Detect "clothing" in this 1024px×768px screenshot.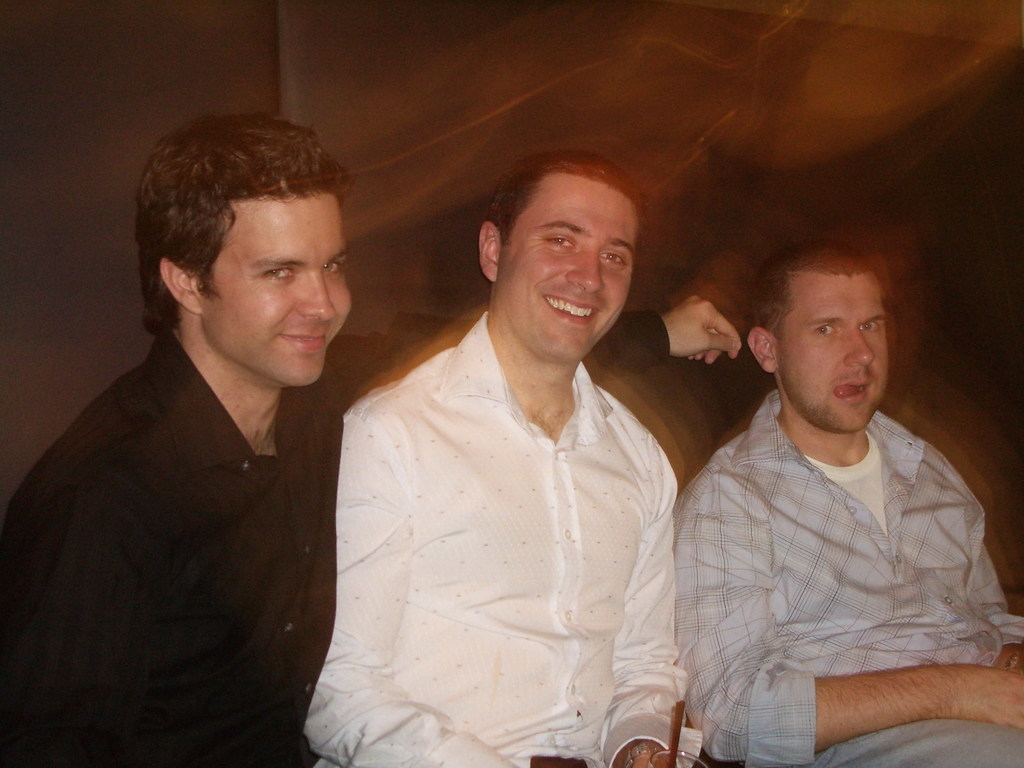
Detection: select_region(674, 387, 1023, 767).
